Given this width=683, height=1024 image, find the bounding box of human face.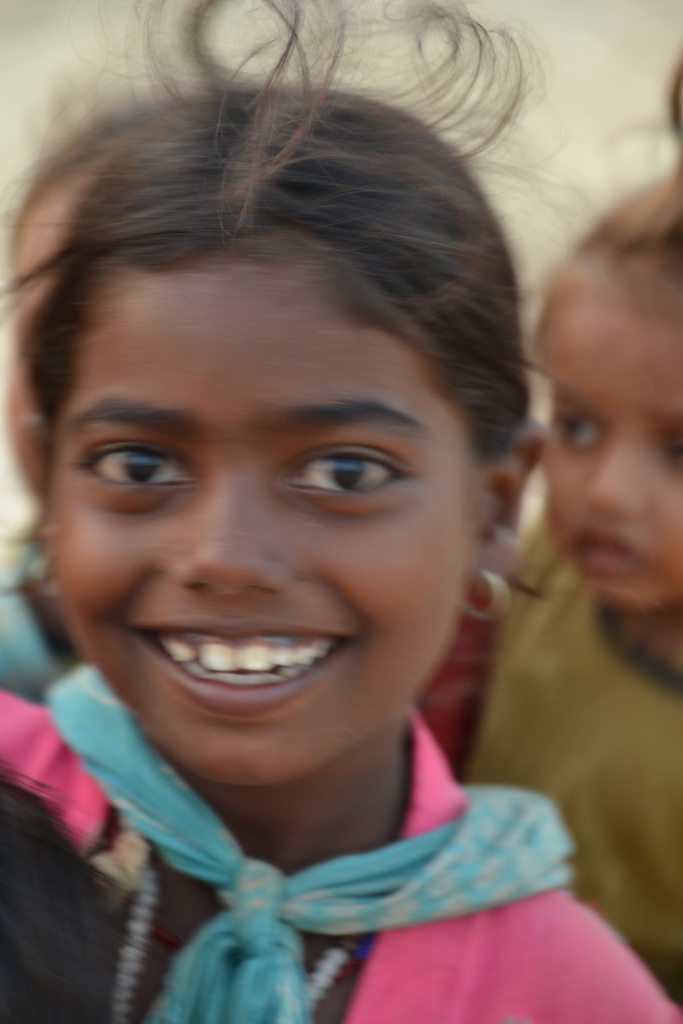
bbox=[48, 263, 477, 791].
